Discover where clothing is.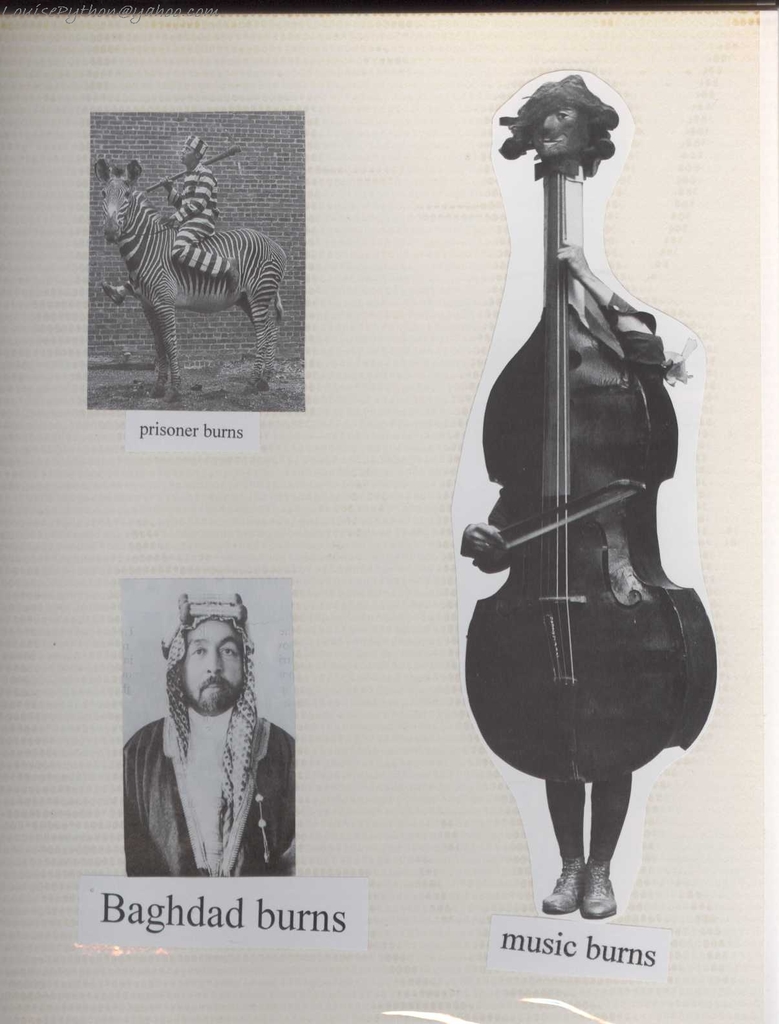
Discovered at <region>161, 158, 237, 277</region>.
